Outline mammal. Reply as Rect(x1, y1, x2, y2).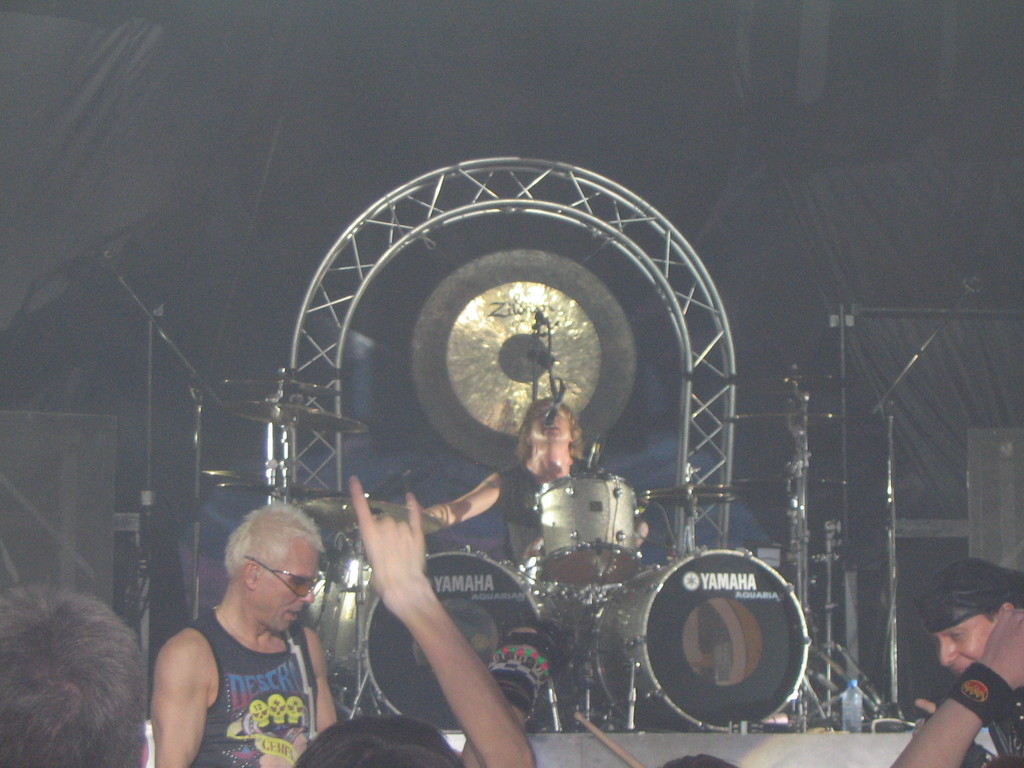
Rect(885, 602, 1023, 767).
